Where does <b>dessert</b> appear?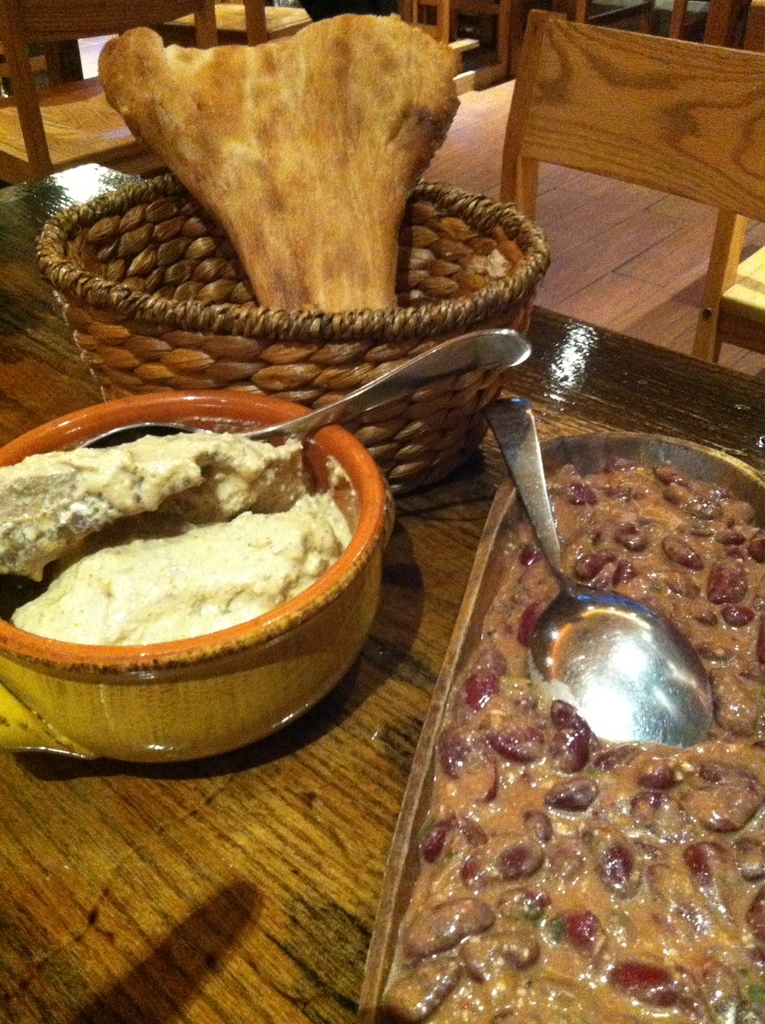
Appears at bbox=(0, 423, 358, 643).
